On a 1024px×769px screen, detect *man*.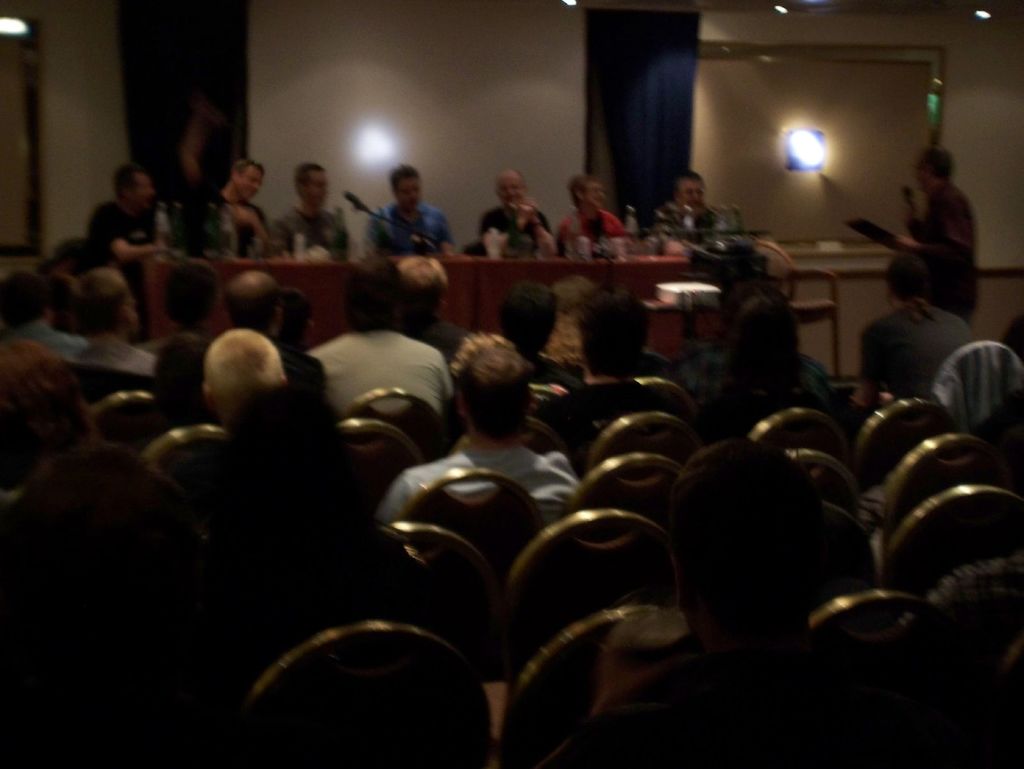
[x1=0, y1=271, x2=86, y2=362].
